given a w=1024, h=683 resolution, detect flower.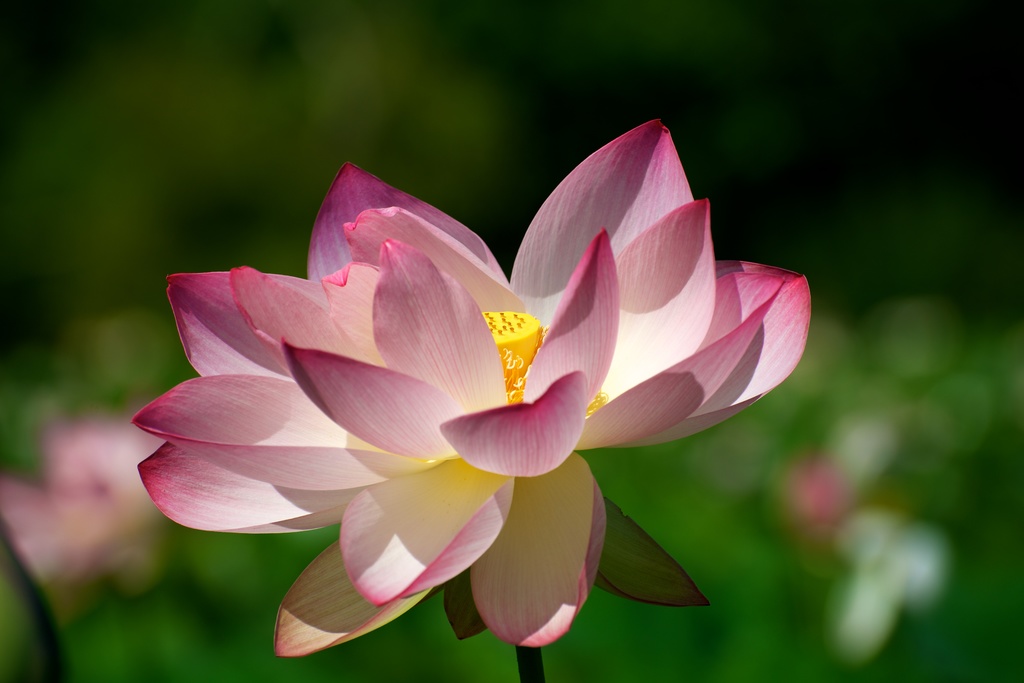
BBox(97, 118, 795, 647).
